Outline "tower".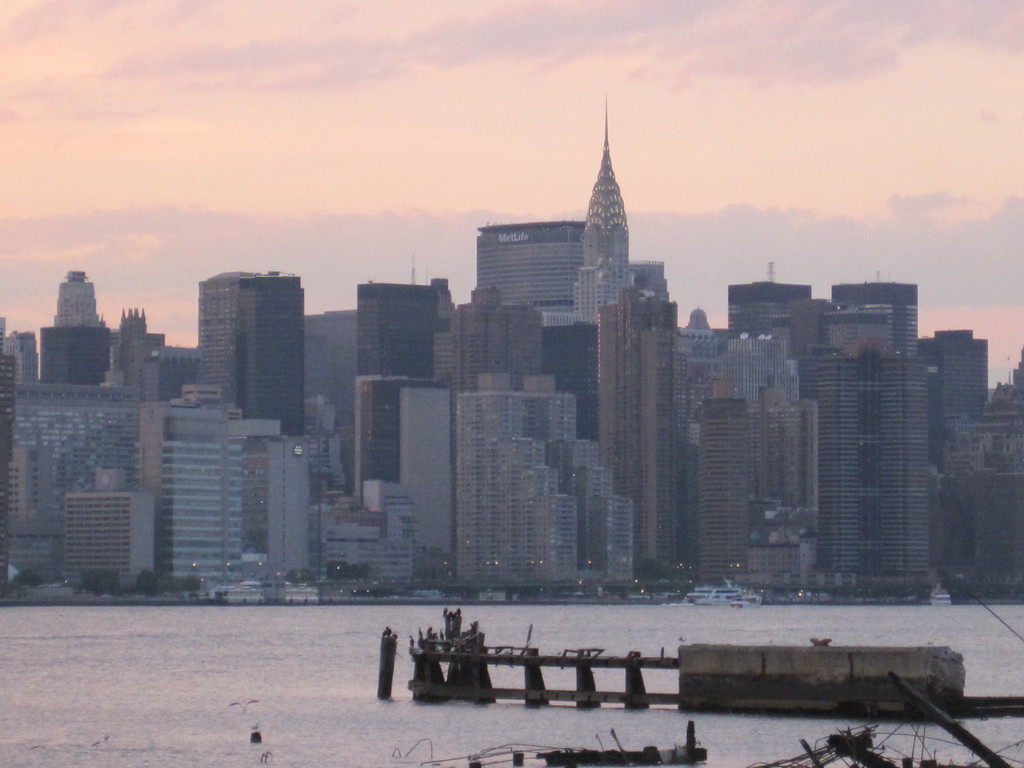
Outline: 796, 340, 865, 576.
